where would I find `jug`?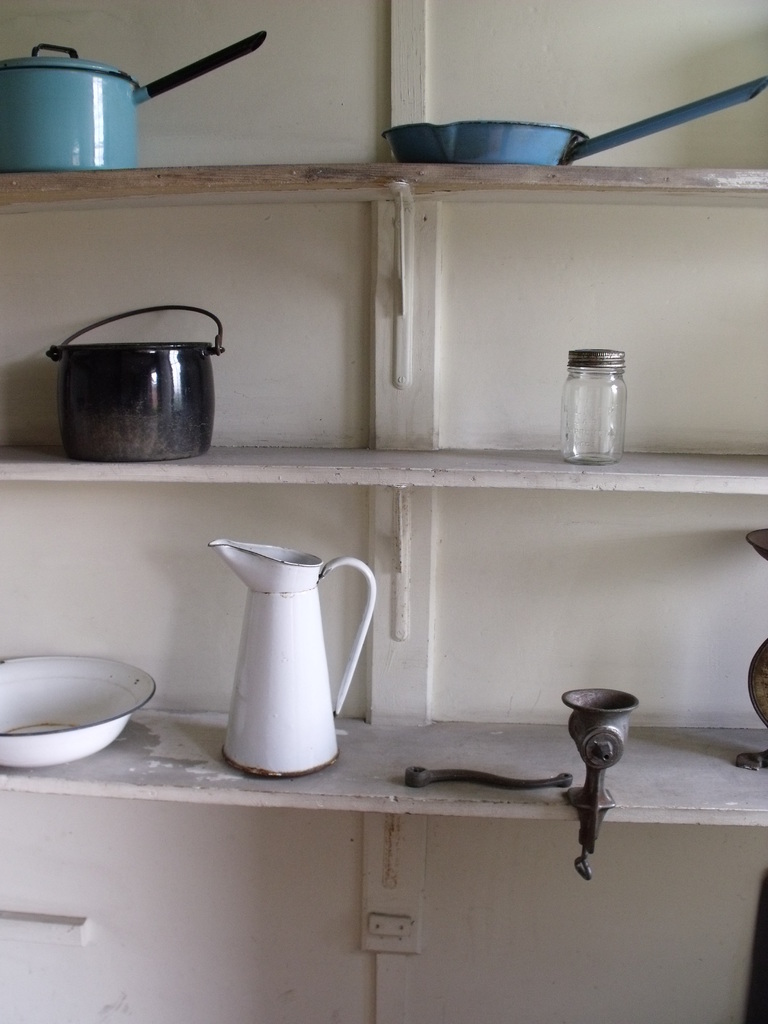
At box(200, 534, 381, 781).
